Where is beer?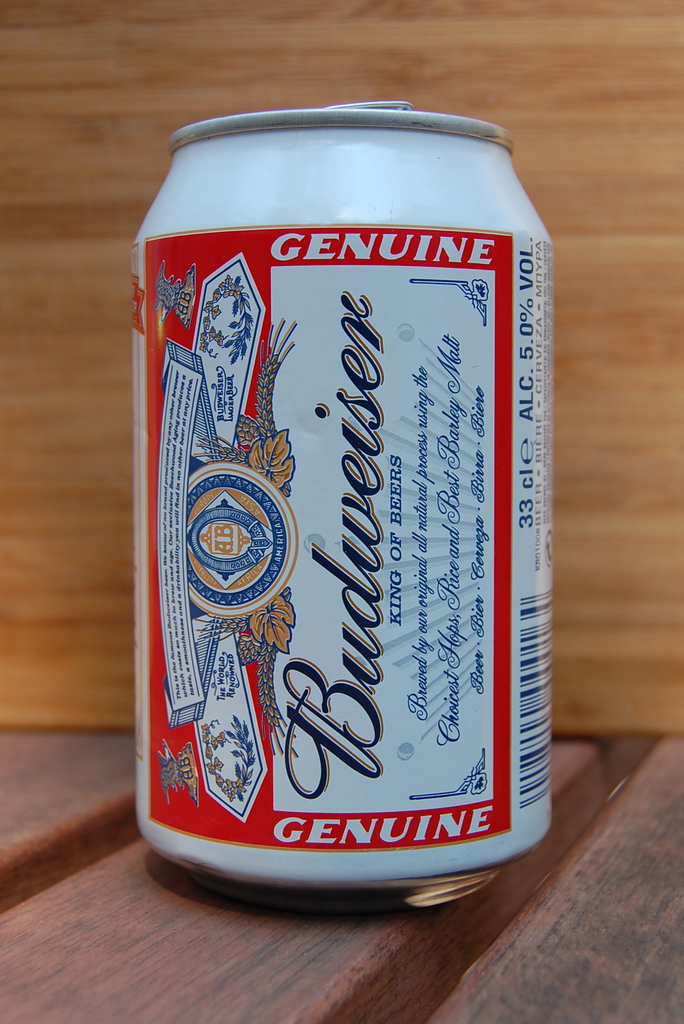
crop(134, 102, 558, 908).
